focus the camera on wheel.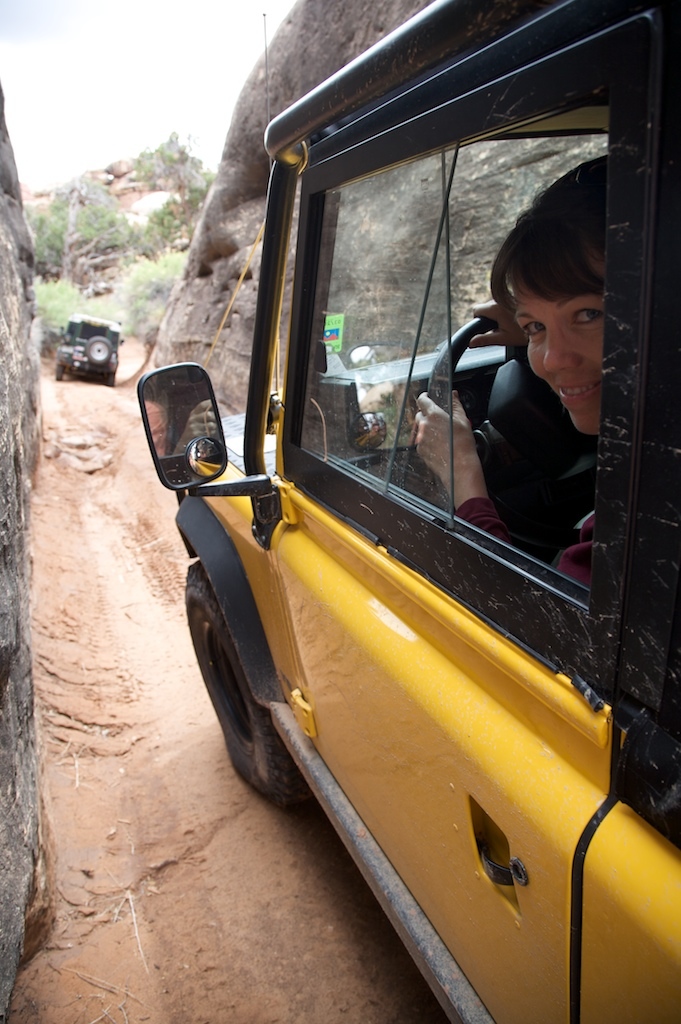
Focus region: box(428, 318, 599, 533).
